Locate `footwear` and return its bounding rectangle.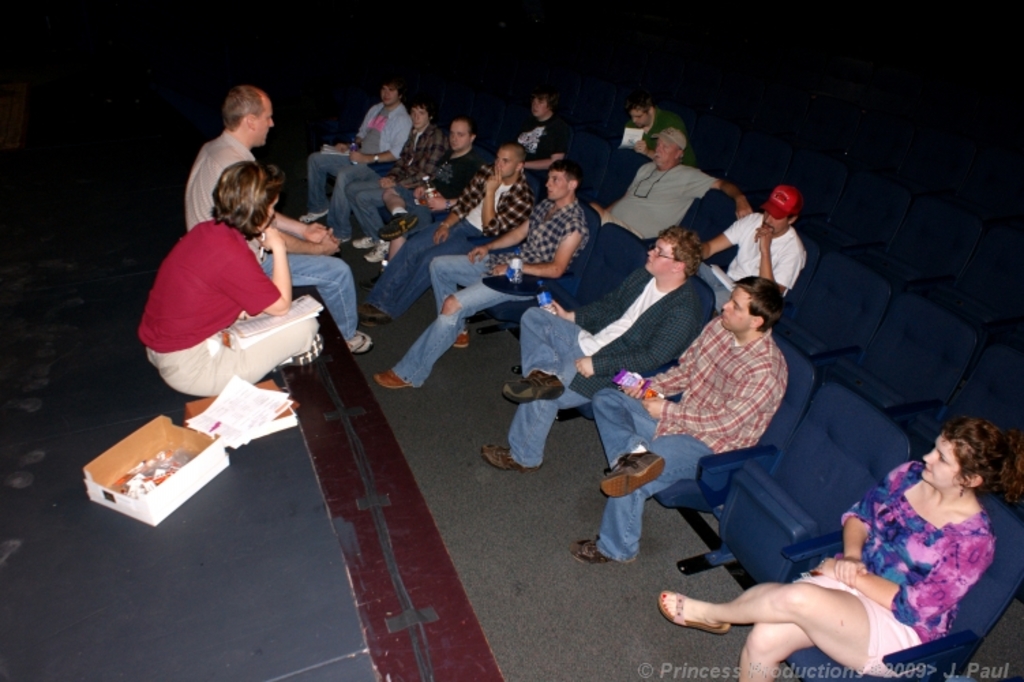
<bbox>656, 584, 734, 641</bbox>.
